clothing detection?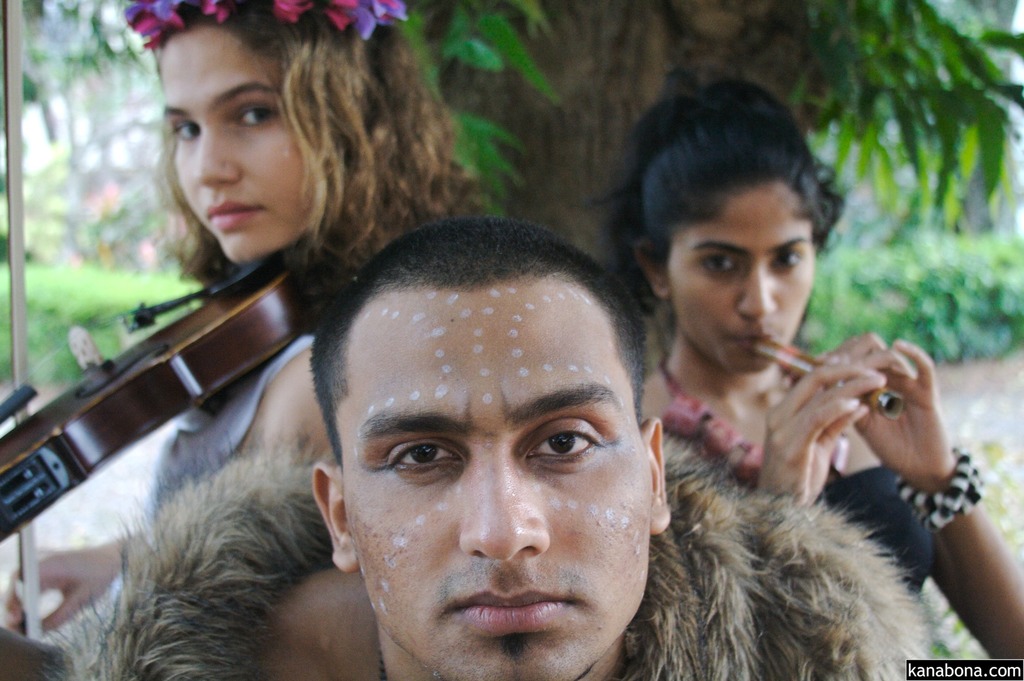
[x1=651, y1=354, x2=847, y2=500]
